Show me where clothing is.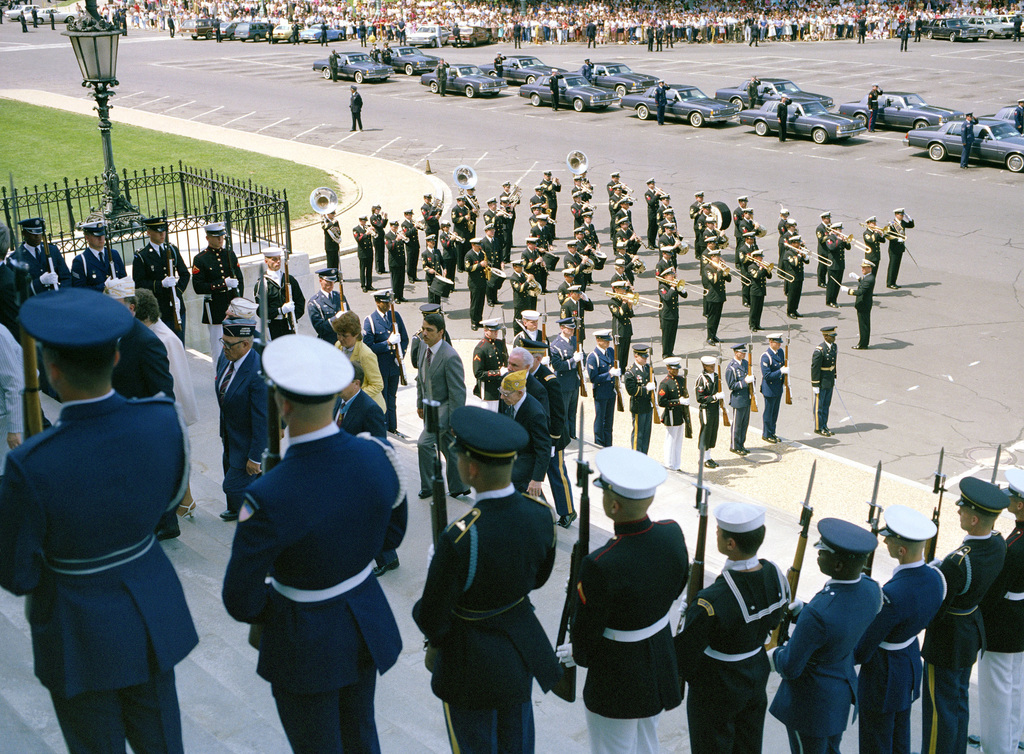
clothing is at 549,333,579,443.
